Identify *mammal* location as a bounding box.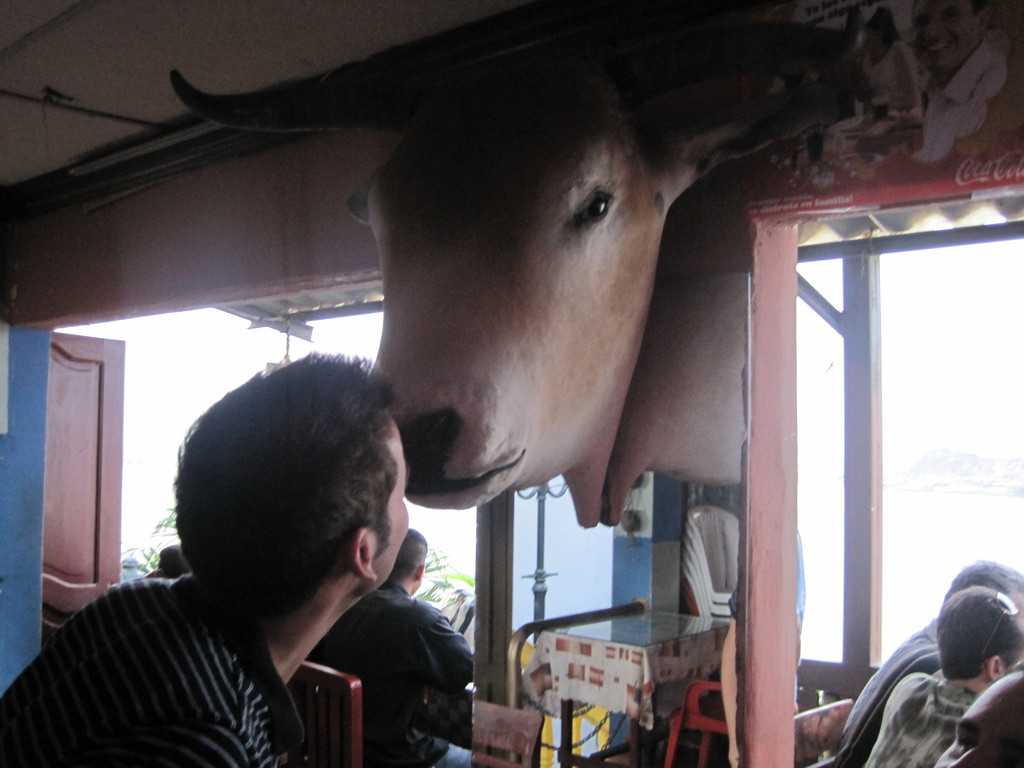
(0, 346, 408, 767).
